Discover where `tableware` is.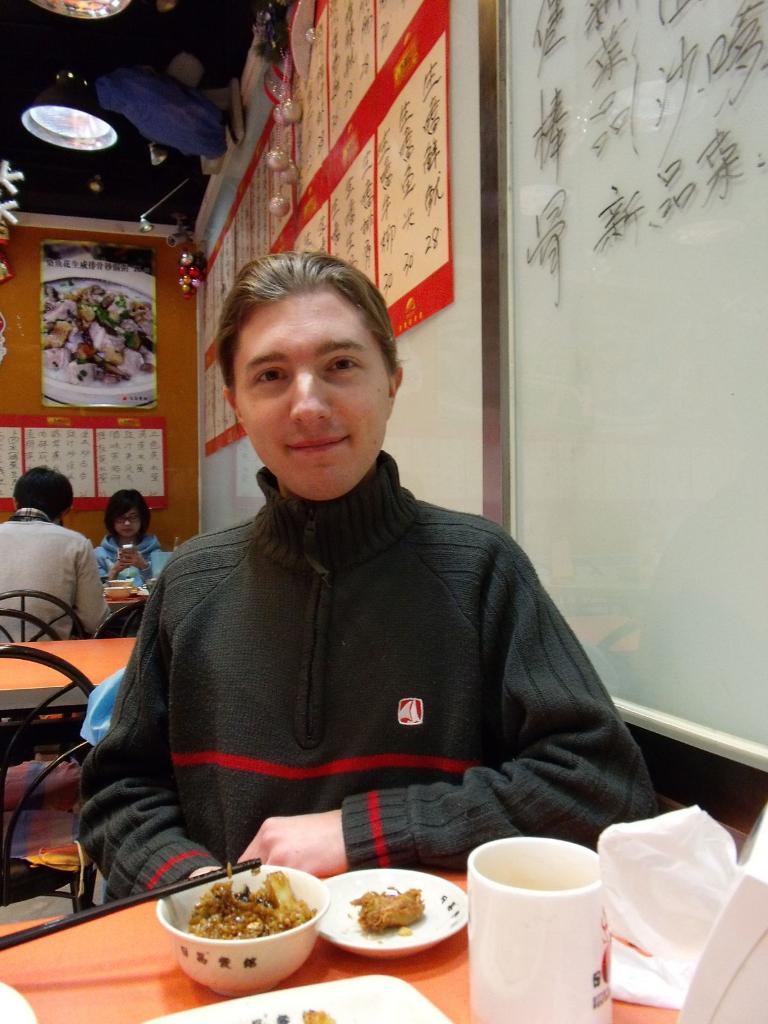
Discovered at crop(156, 856, 338, 1001).
